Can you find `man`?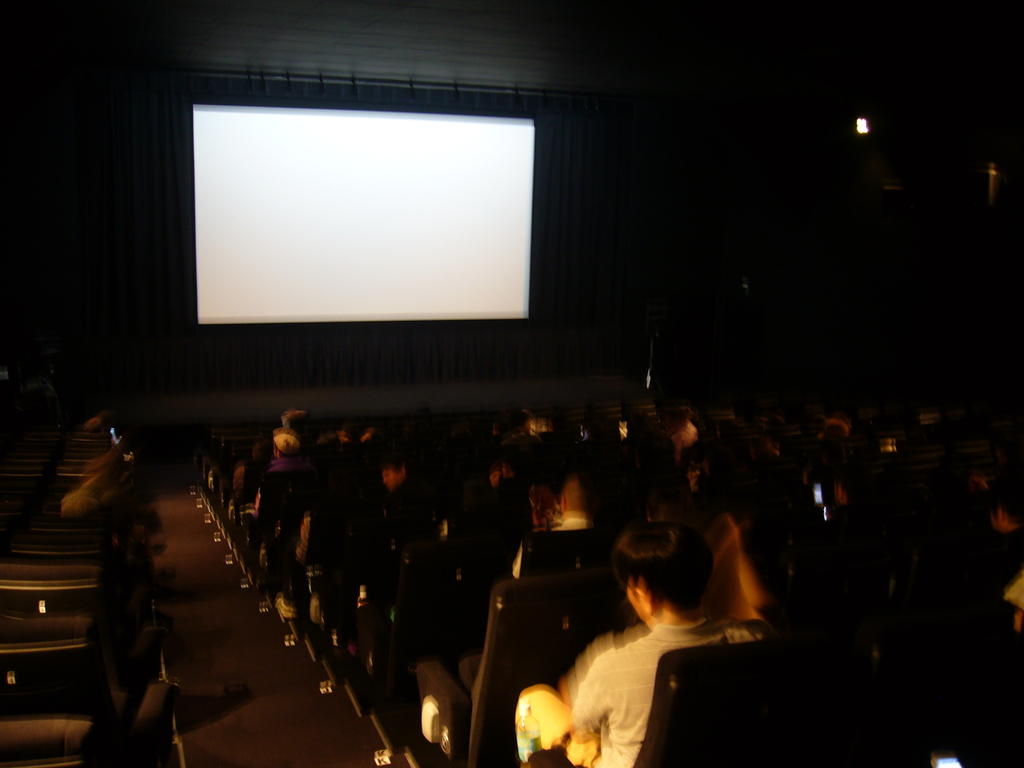
Yes, bounding box: region(383, 456, 447, 545).
